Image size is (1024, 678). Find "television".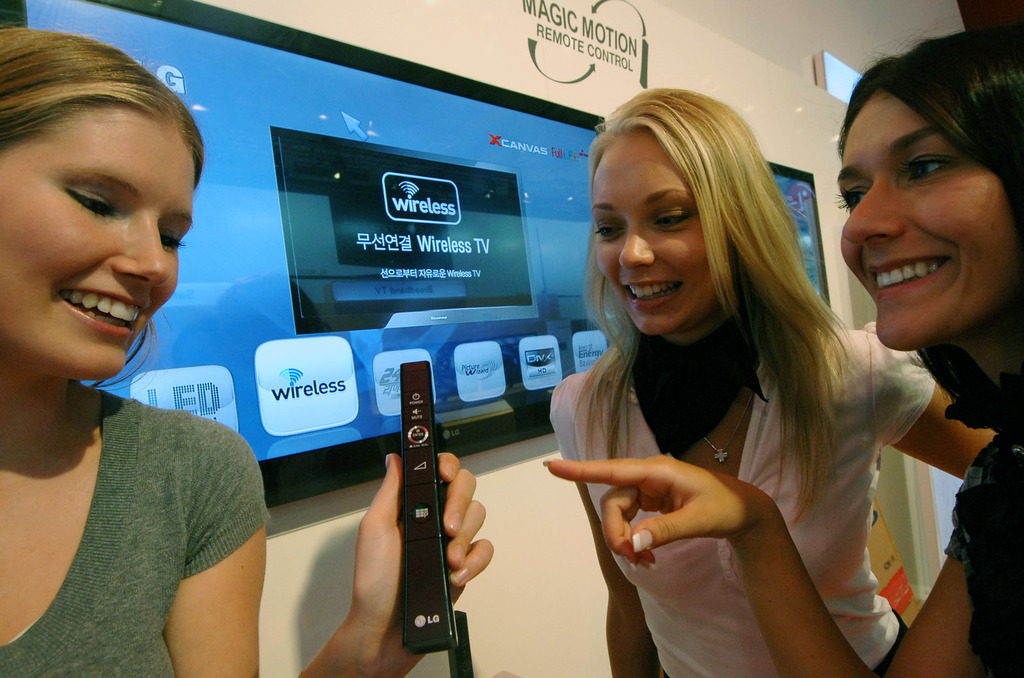
BBox(0, 4, 607, 507).
